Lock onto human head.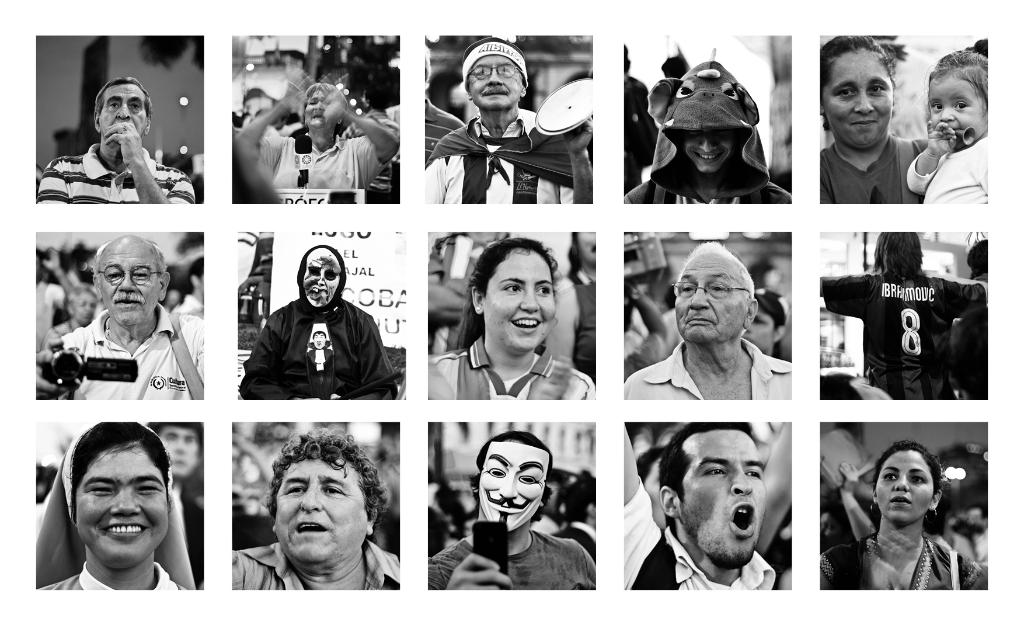
Locked: {"left": 463, "top": 38, "right": 527, "bottom": 120}.
